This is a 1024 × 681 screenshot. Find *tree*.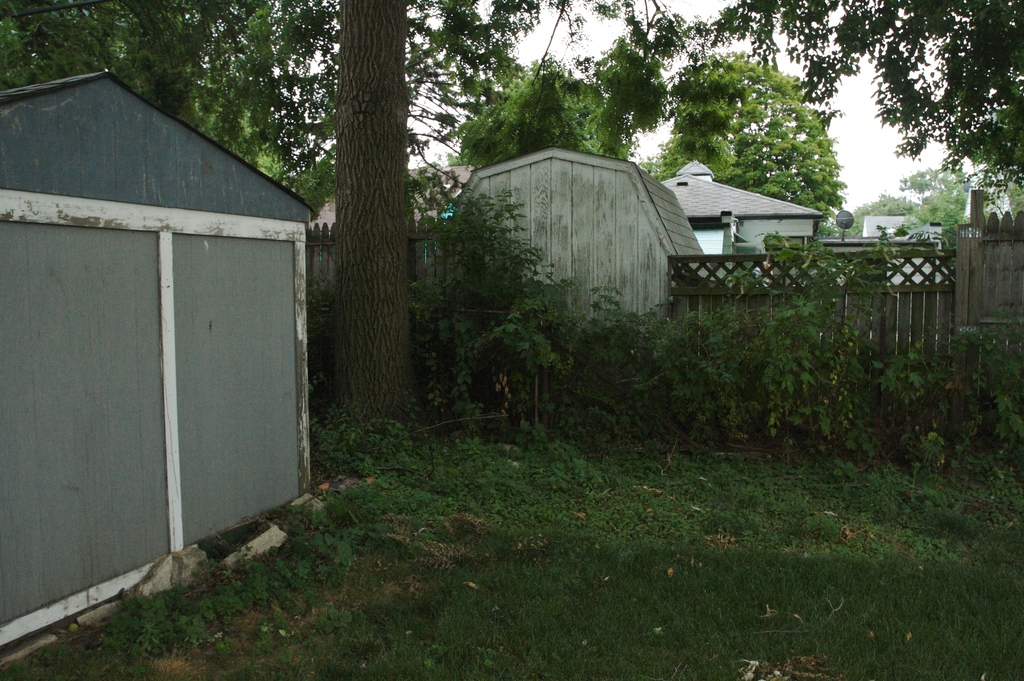
Bounding box: locate(4, 0, 111, 88).
